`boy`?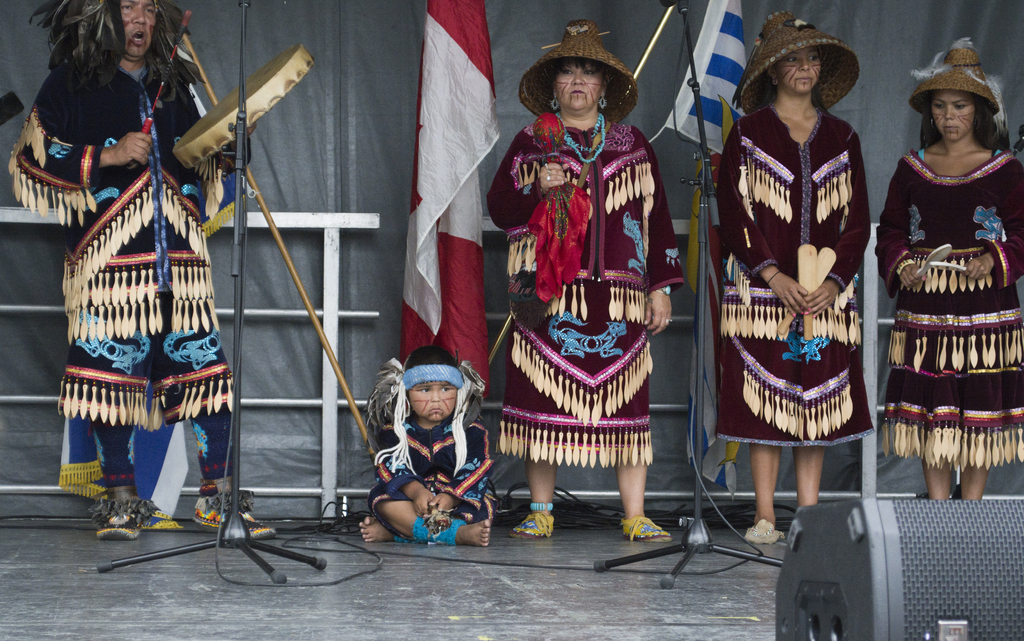
350, 358, 494, 549
